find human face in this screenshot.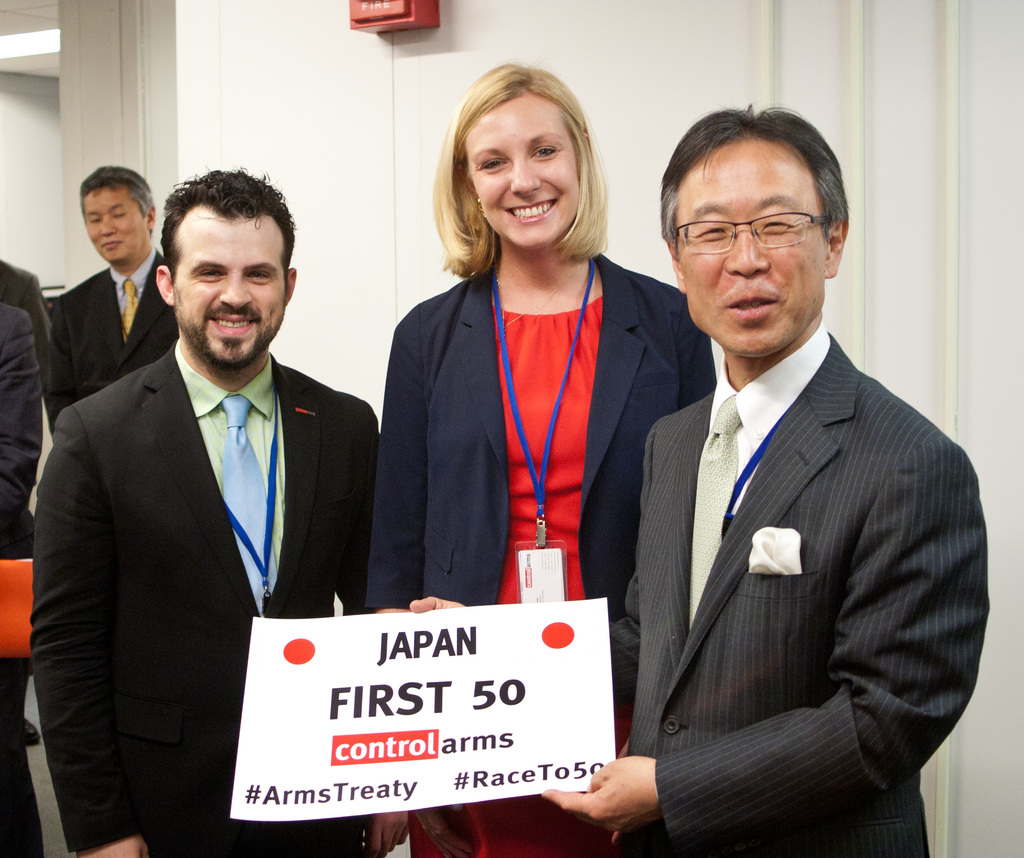
The bounding box for human face is region(472, 93, 577, 243).
